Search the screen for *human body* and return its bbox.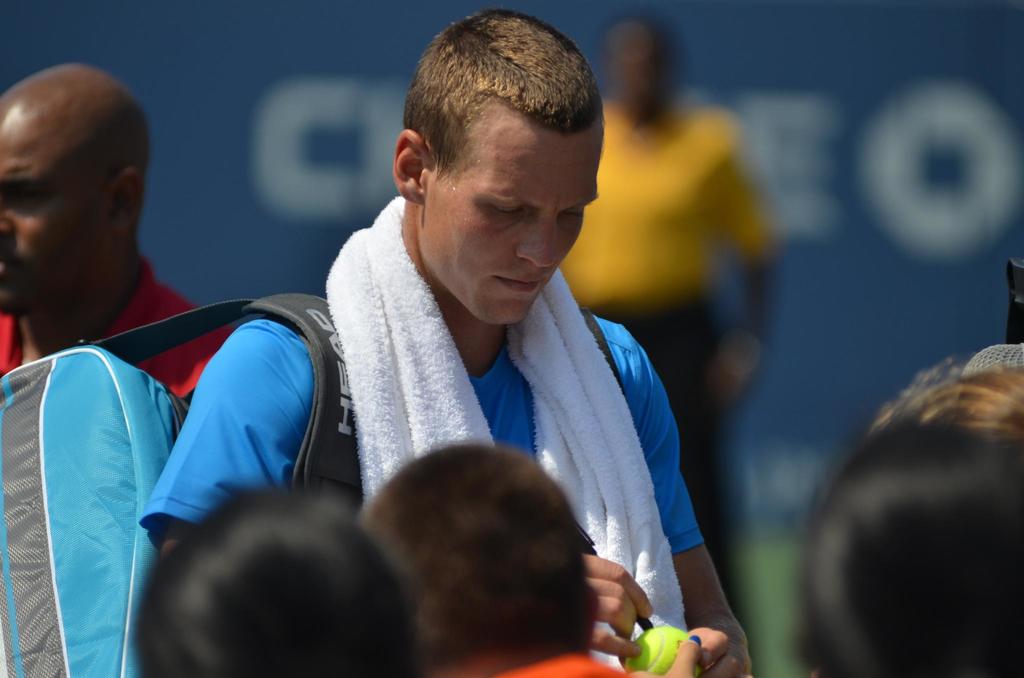
Found: region(0, 57, 229, 398).
